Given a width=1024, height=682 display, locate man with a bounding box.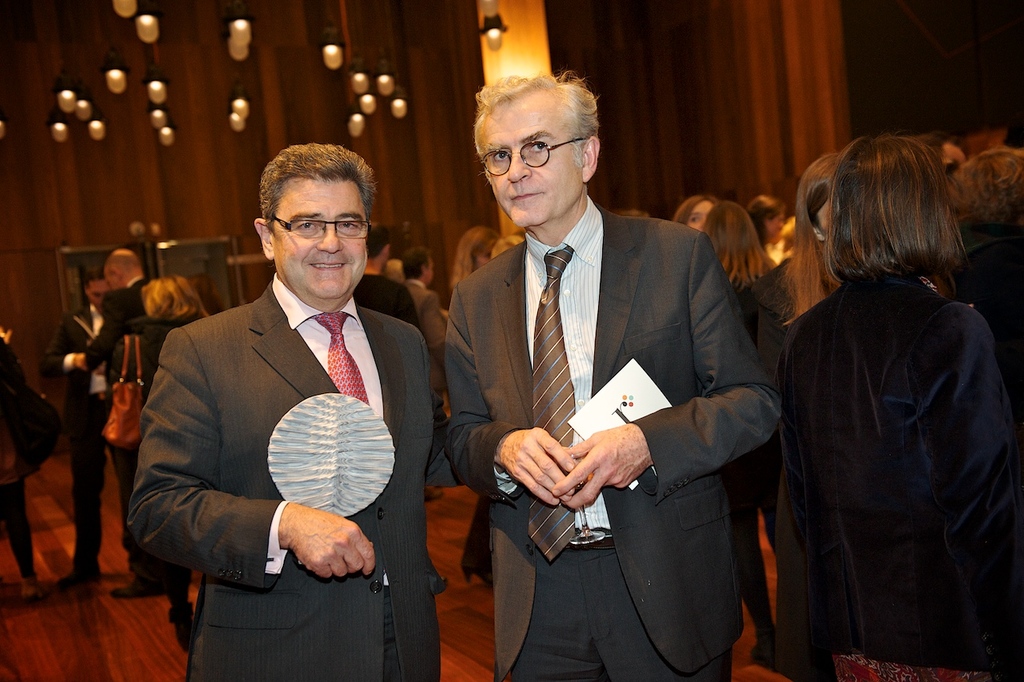
Located: BBox(432, 75, 786, 681).
